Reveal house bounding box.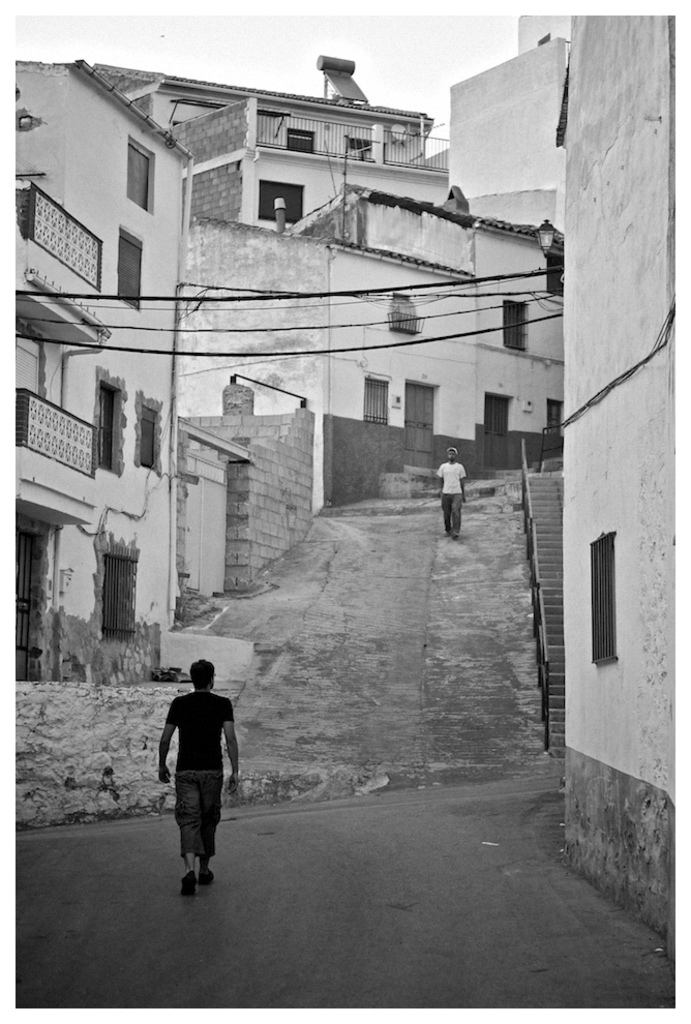
Revealed: [x1=0, y1=63, x2=188, y2=677].
